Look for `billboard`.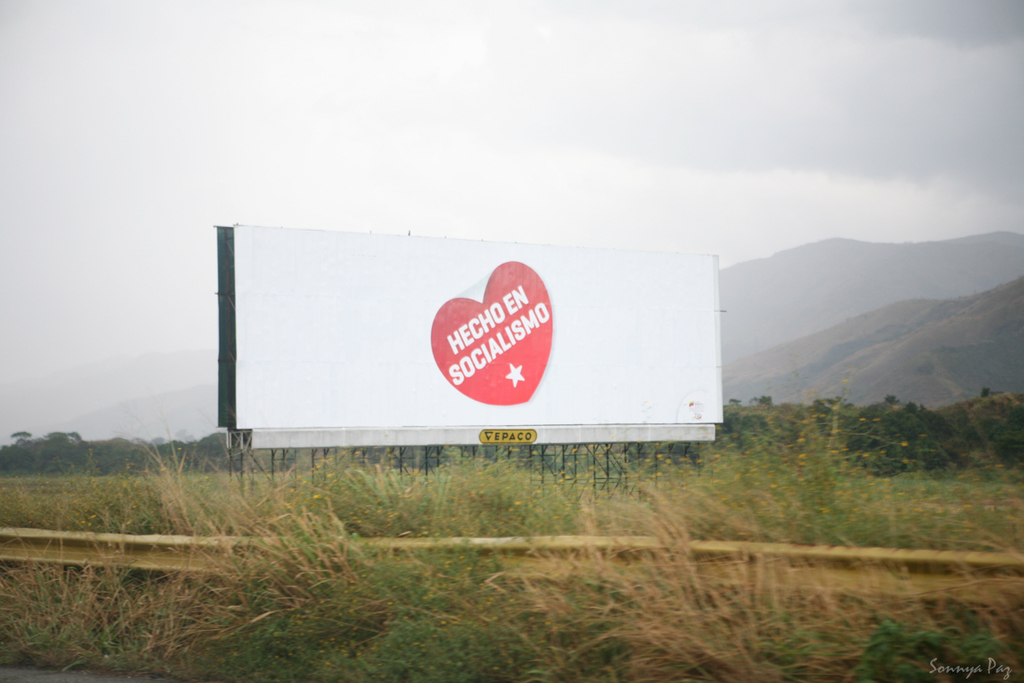
Found: 426/256/556/411.
